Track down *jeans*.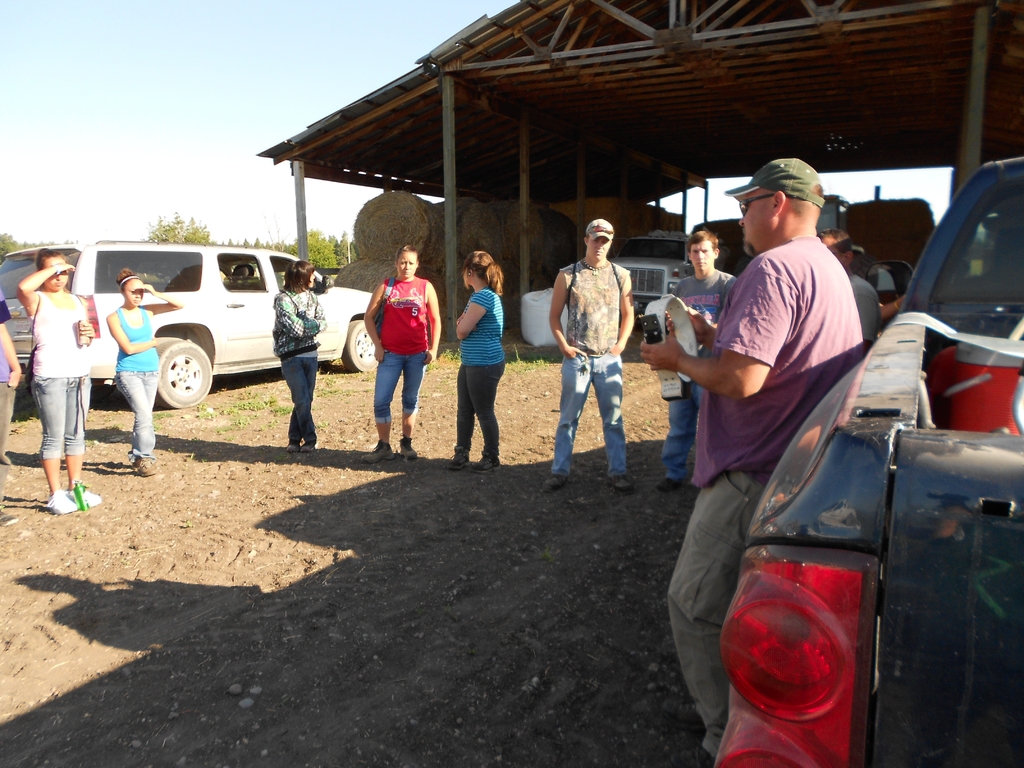
Tracked to {"left": 662, "top": 378, "right": 702, "bottom": 479}.
